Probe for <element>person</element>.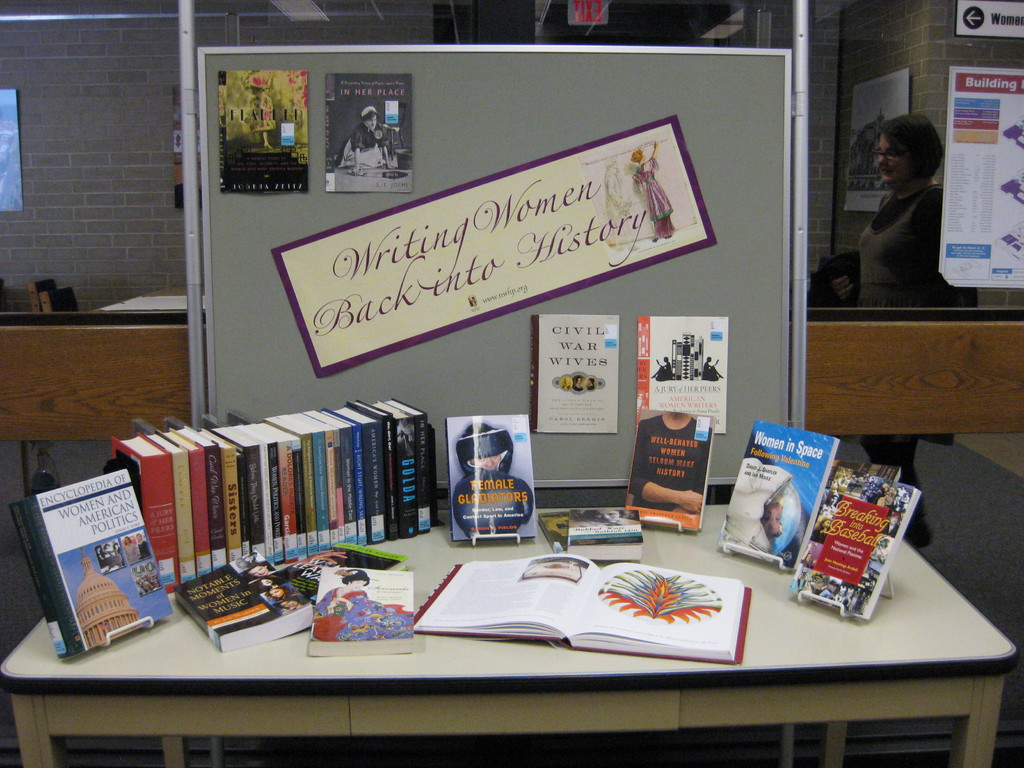
Probe result: <bbox>268, 585, 295, 602</bbox>.
